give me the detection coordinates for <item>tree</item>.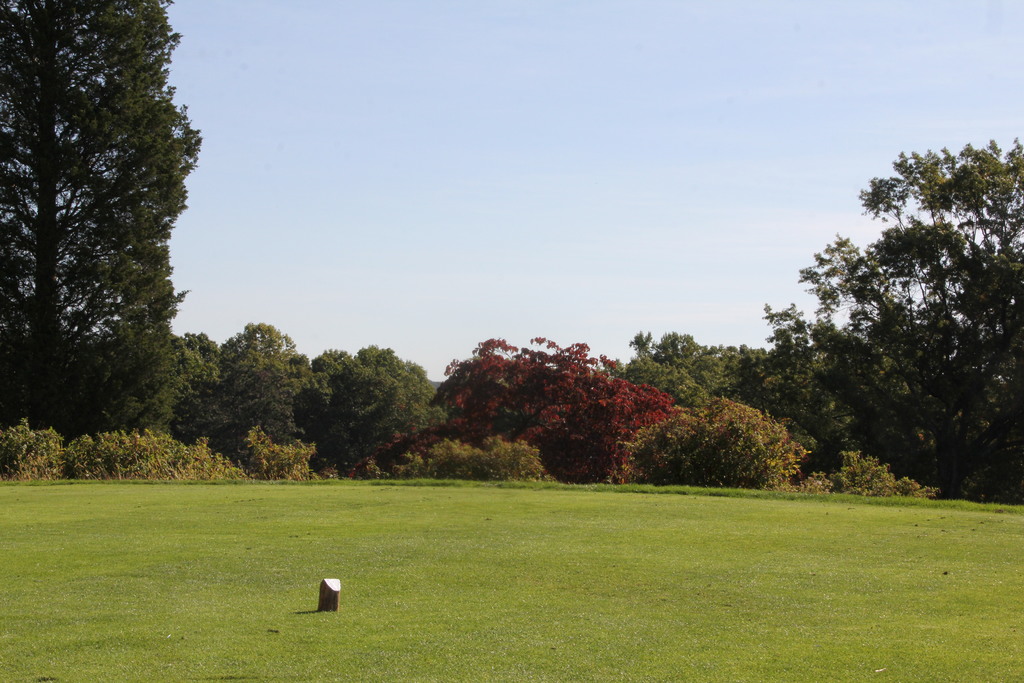
crop(292, 342, 444, 470).
